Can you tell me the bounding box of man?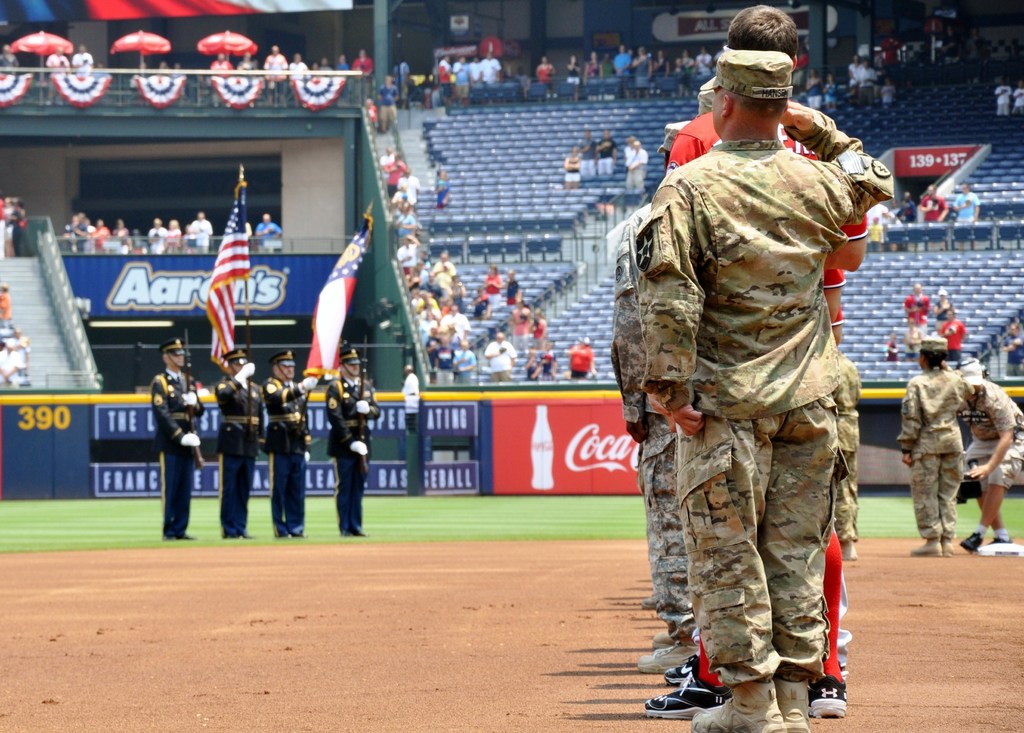
(918,185,948,225).
